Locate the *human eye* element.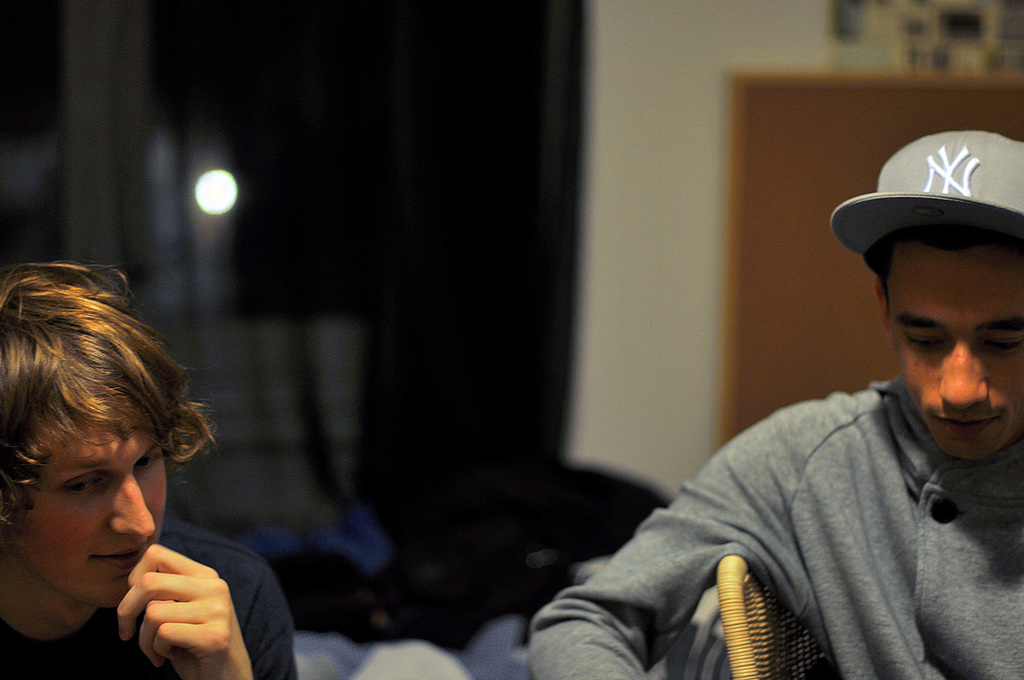
Element bbox: 985,332,1023,362.
